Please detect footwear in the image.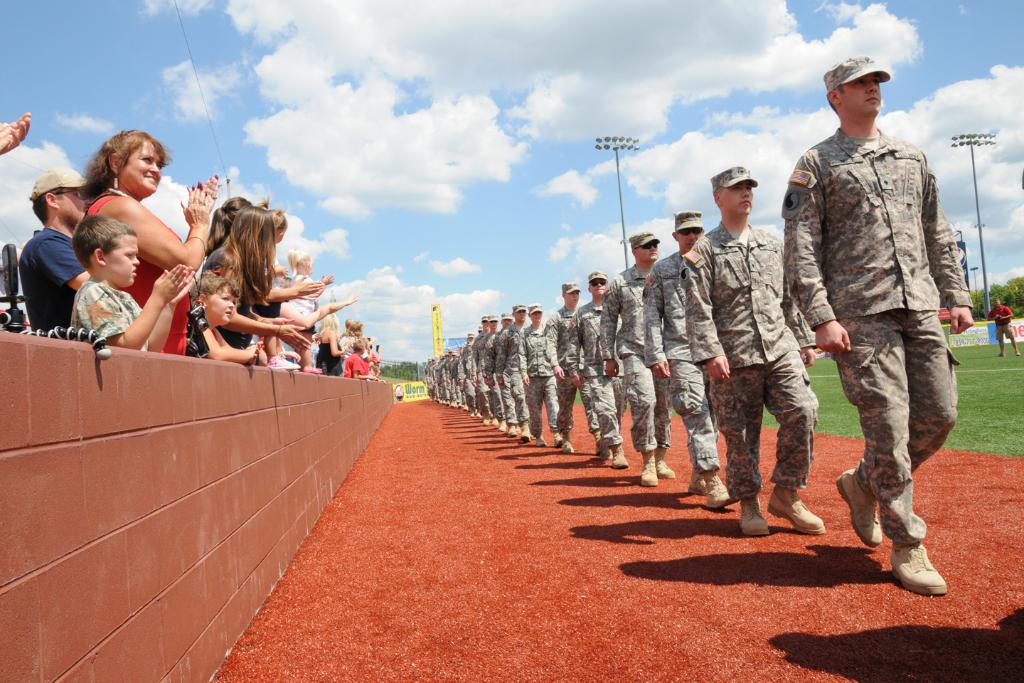
detection(478, 410, 479, 415).
